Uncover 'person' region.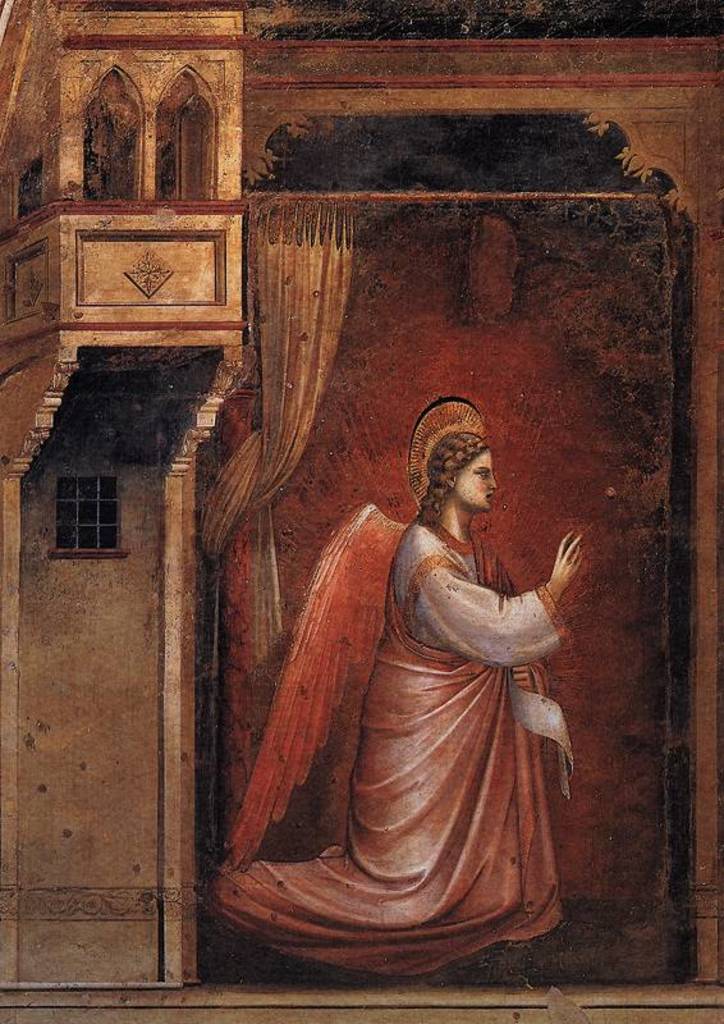
Uncovered: (240, 338, 599, 979).
